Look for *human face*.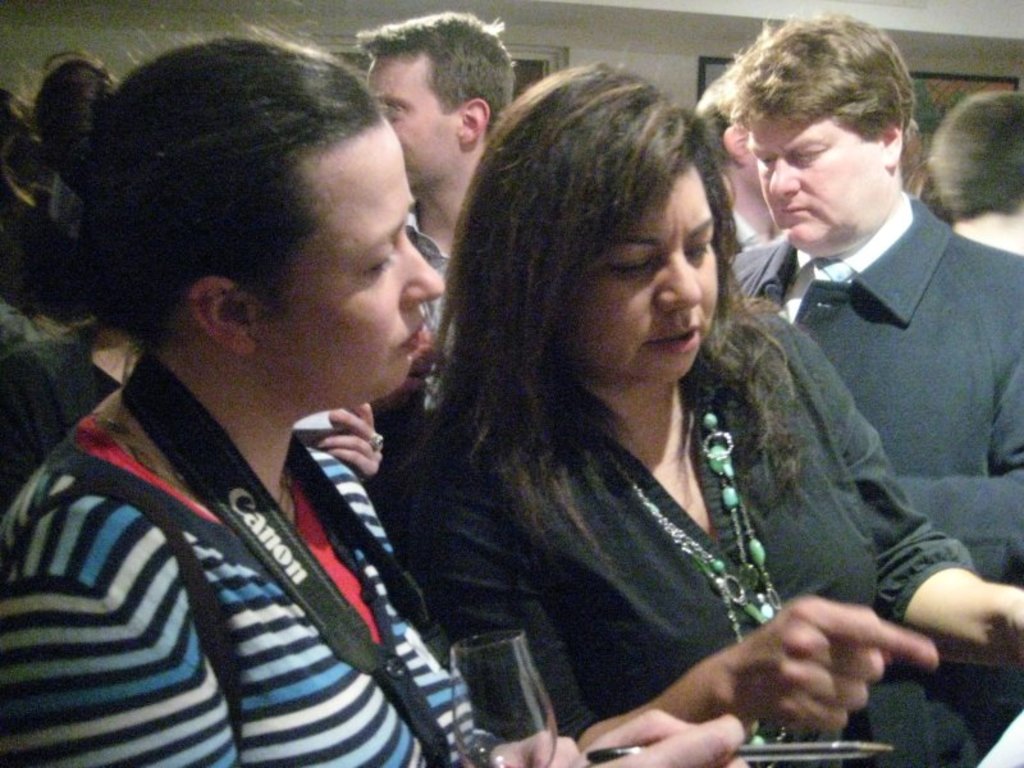
Found: bbox=[567, 170, 719, 389].
